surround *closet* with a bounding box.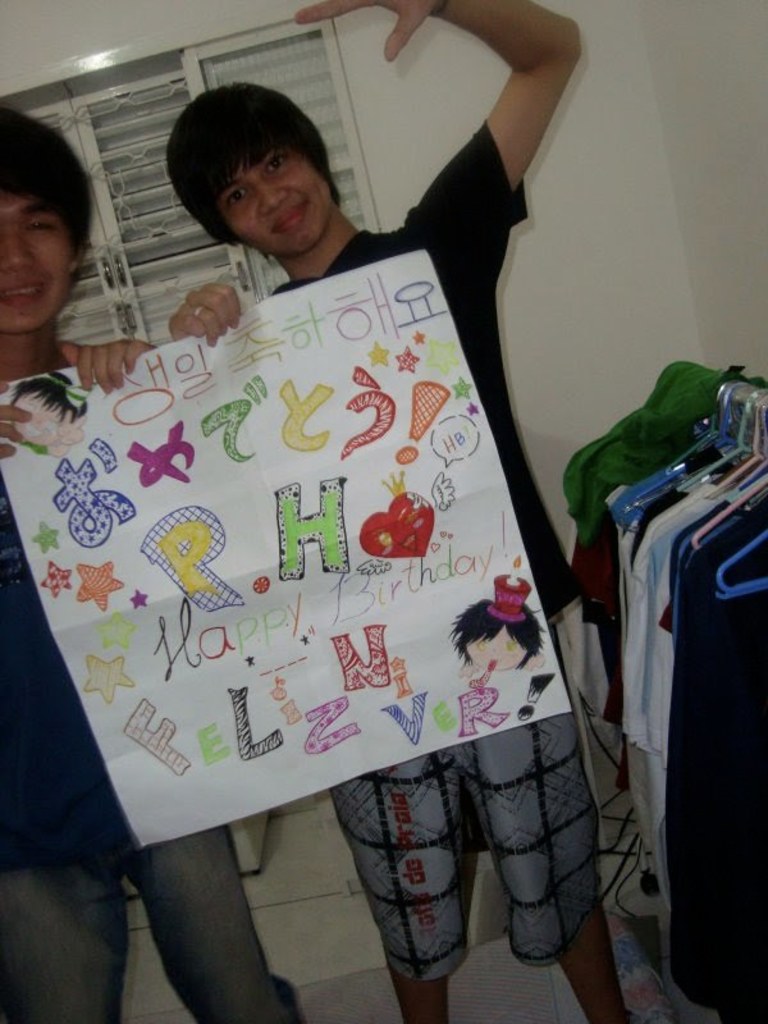
bbox=[567, 357, 767, 1023].
